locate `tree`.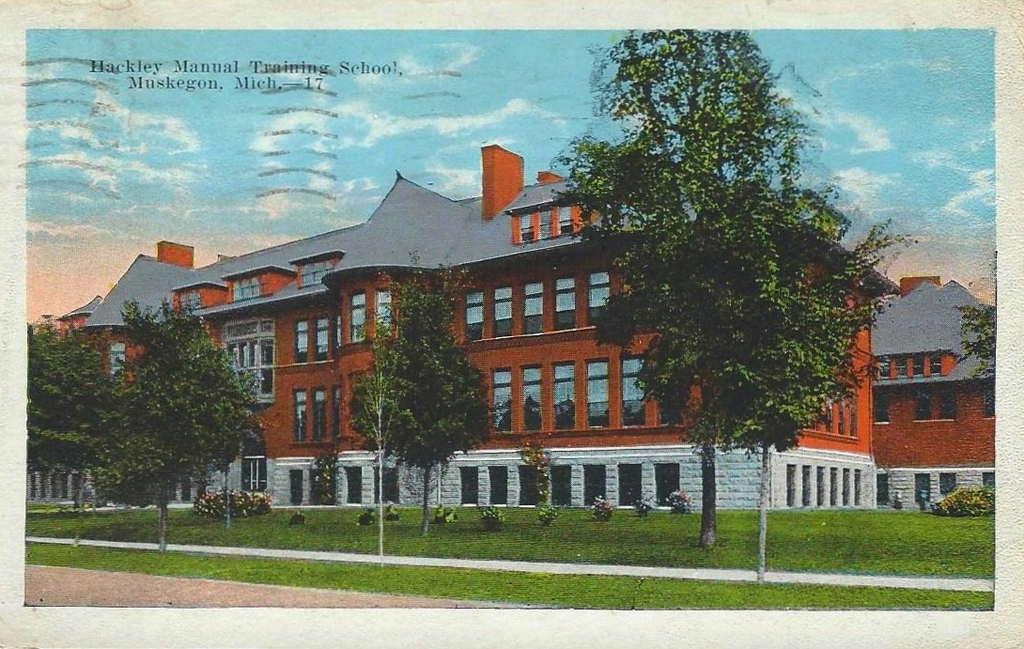
Bounding box: [left=360, top=272, right=491, bottom=542].
